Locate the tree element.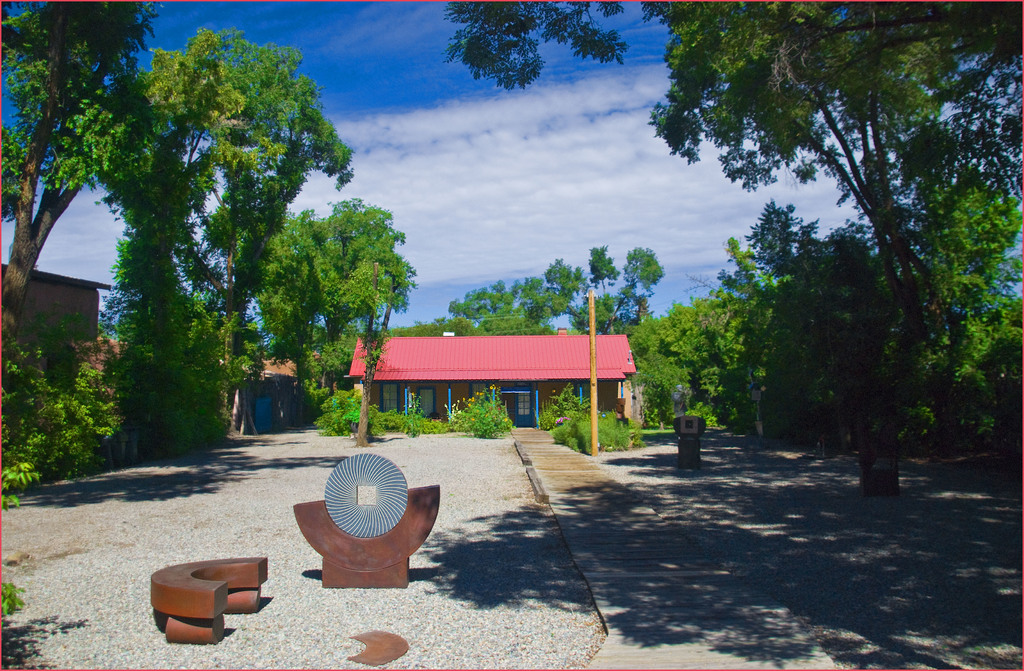
Element bbox: left=92, top=279, right=271, bottom=456.
